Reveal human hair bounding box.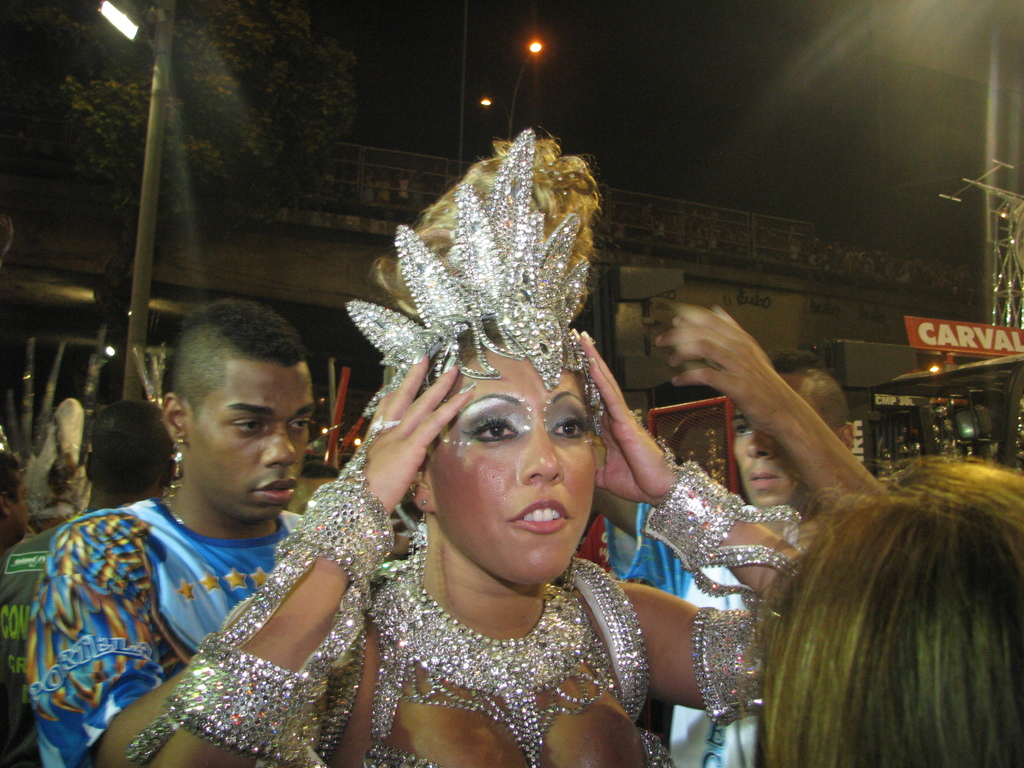
Revealed: 746:426:1016:767.
